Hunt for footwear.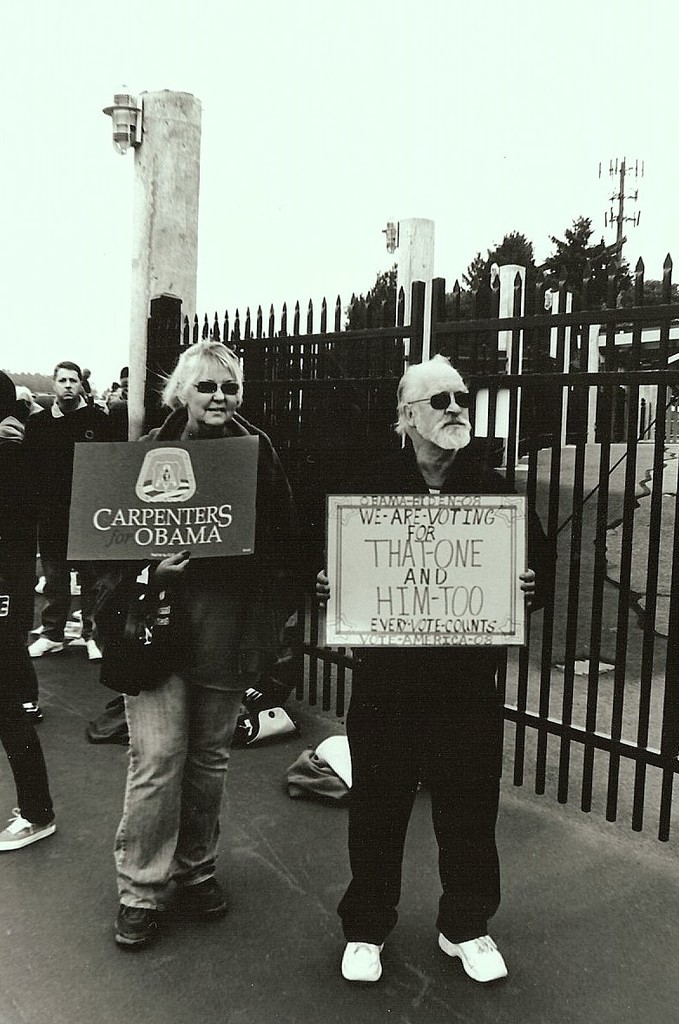
Hunted down at <region>29, 638, 64, 661</region>.
